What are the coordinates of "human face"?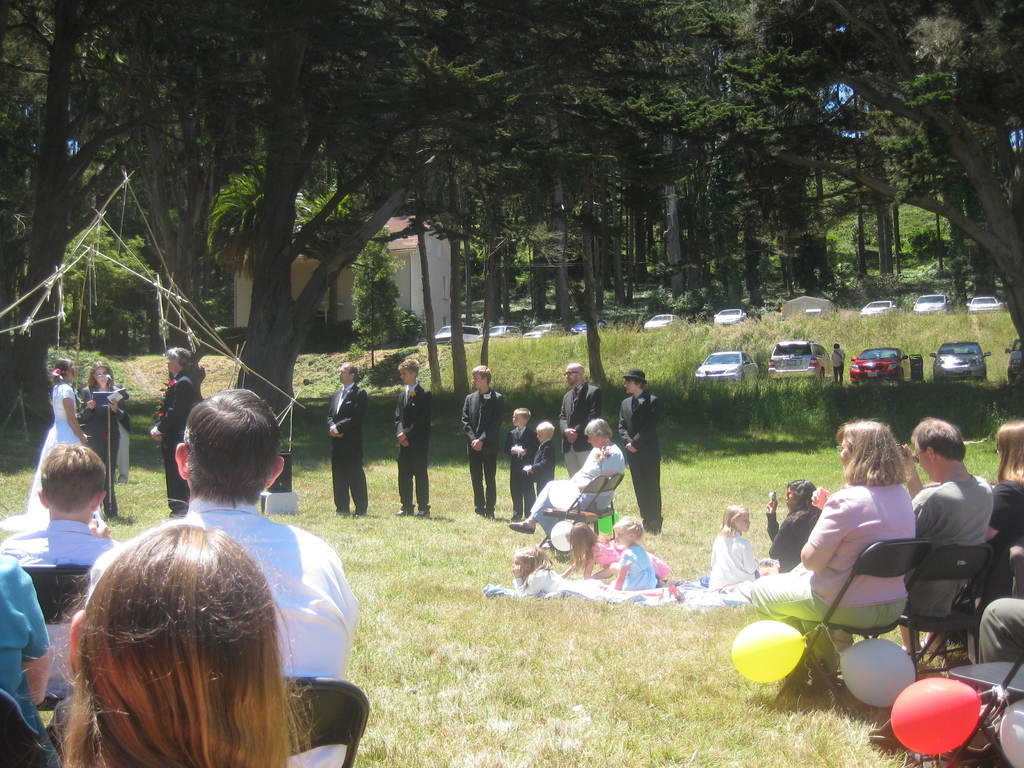
x1=737 y1=514 x2=749 y2=534.
